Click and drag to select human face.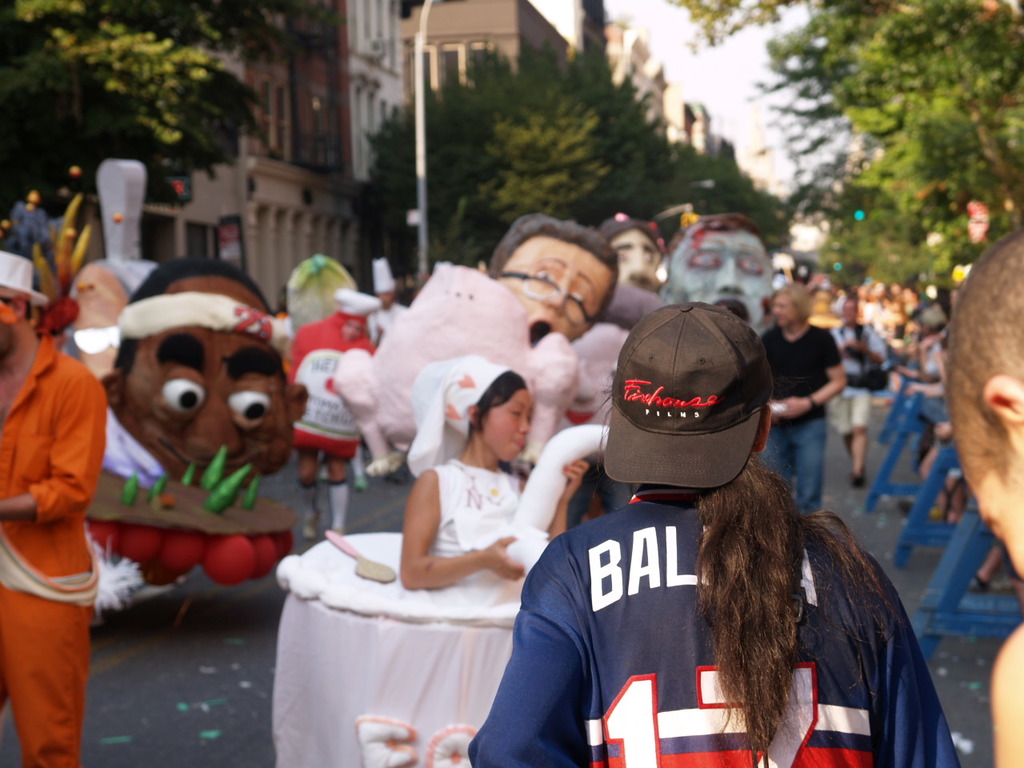
Selection: [610,223,663,290].
